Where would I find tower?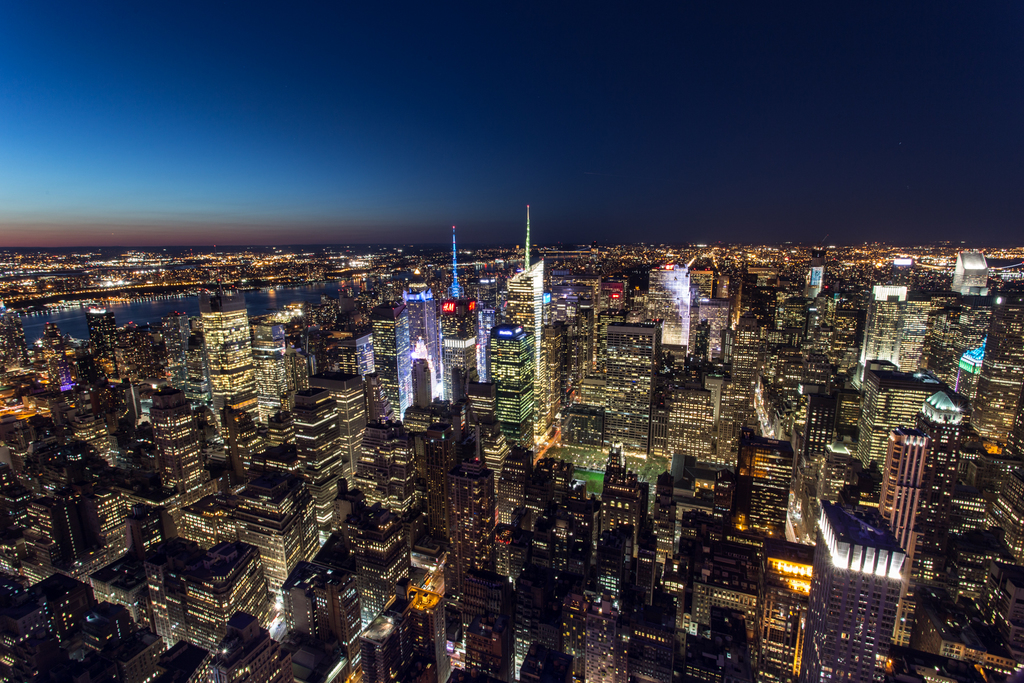
At box(508, 208, 547, 409).
